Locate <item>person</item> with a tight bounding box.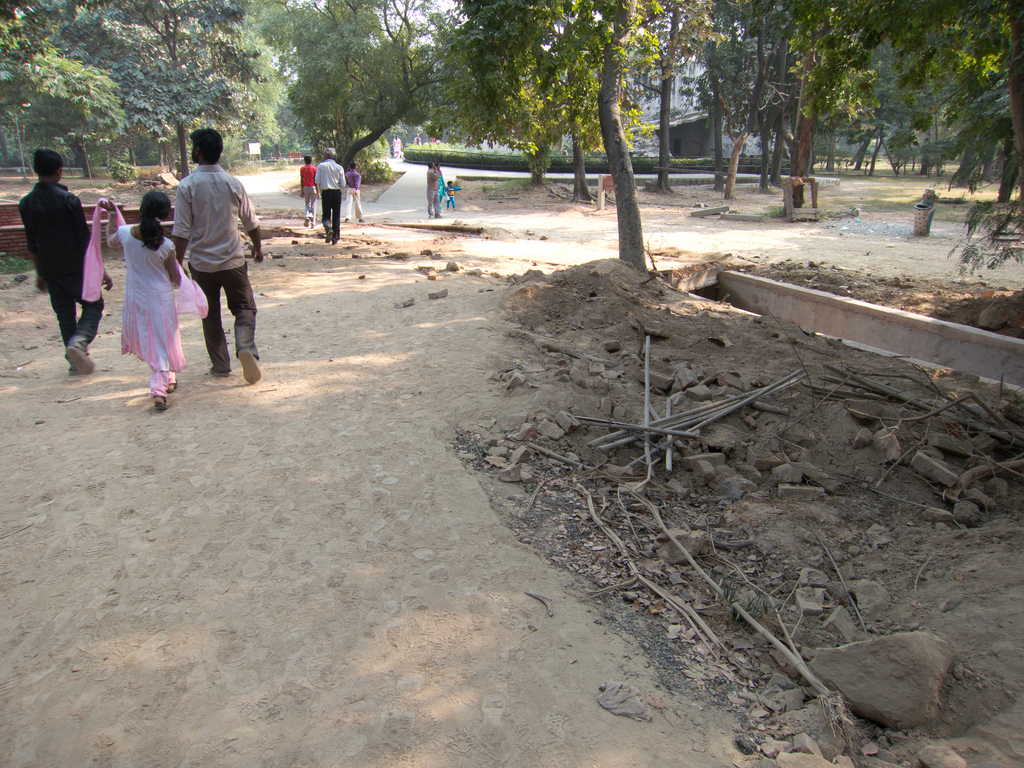
(296, 150, 319, 239).
